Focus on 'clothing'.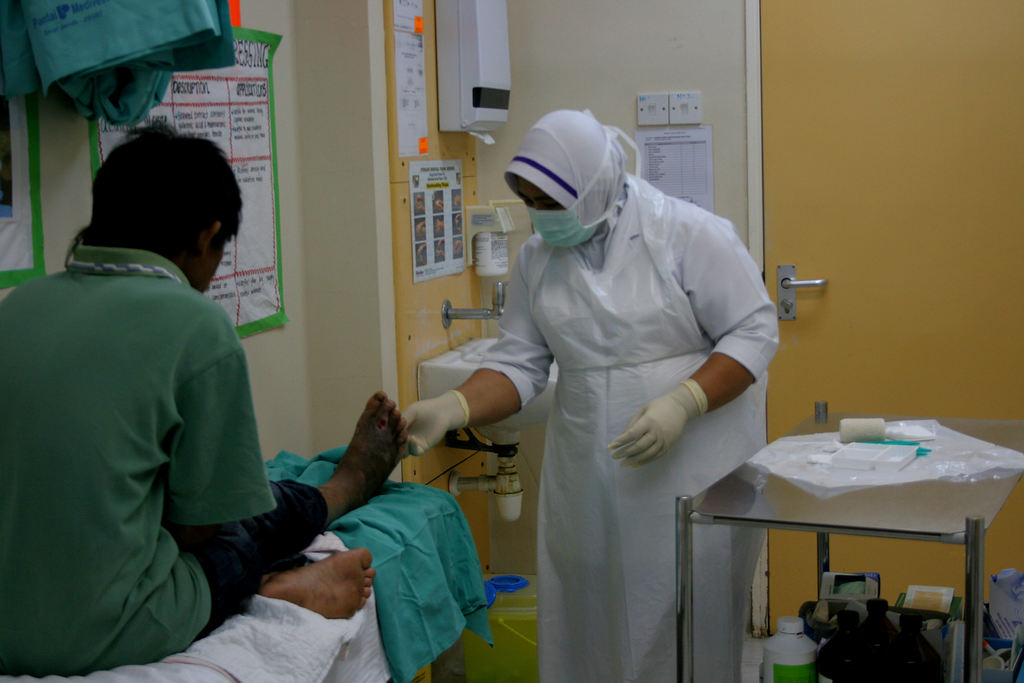
Focused at [left=255, top=445, right=472, bottom=670].
